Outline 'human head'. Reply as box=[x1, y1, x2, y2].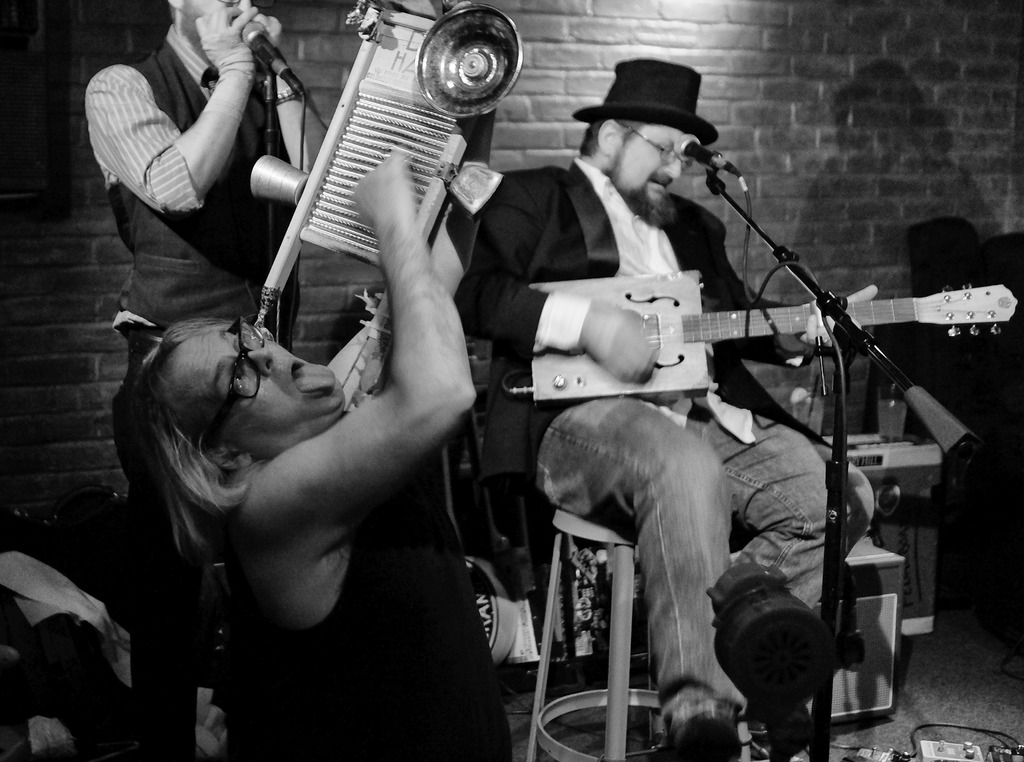
box=[120, 299, 340, 467].
